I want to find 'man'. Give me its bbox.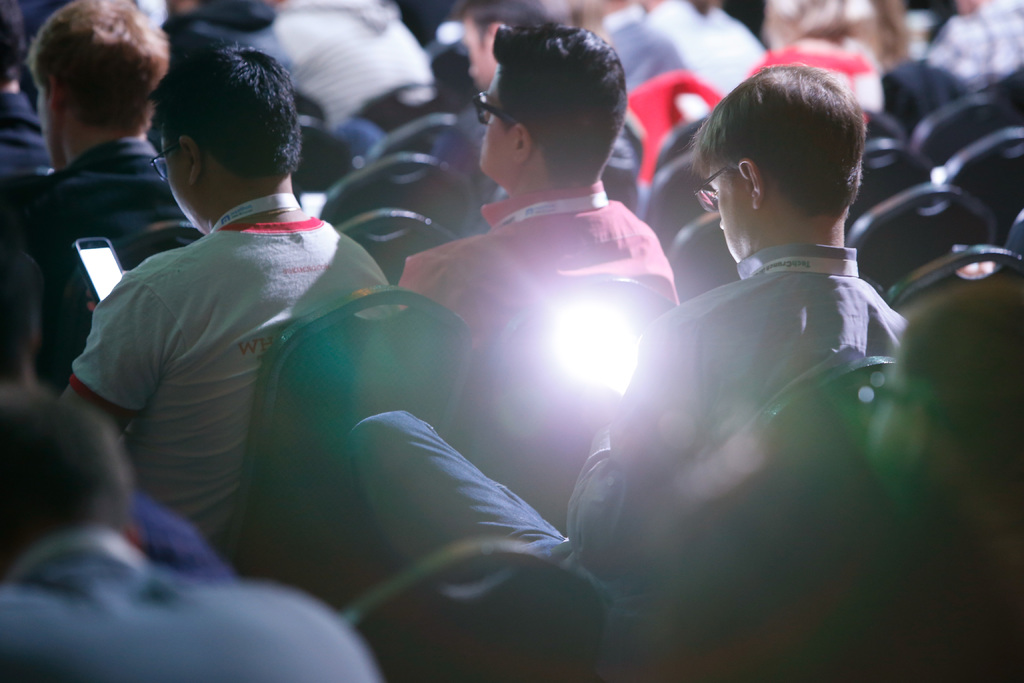
<bbox>351, 62, 911, 593</bbox>.
